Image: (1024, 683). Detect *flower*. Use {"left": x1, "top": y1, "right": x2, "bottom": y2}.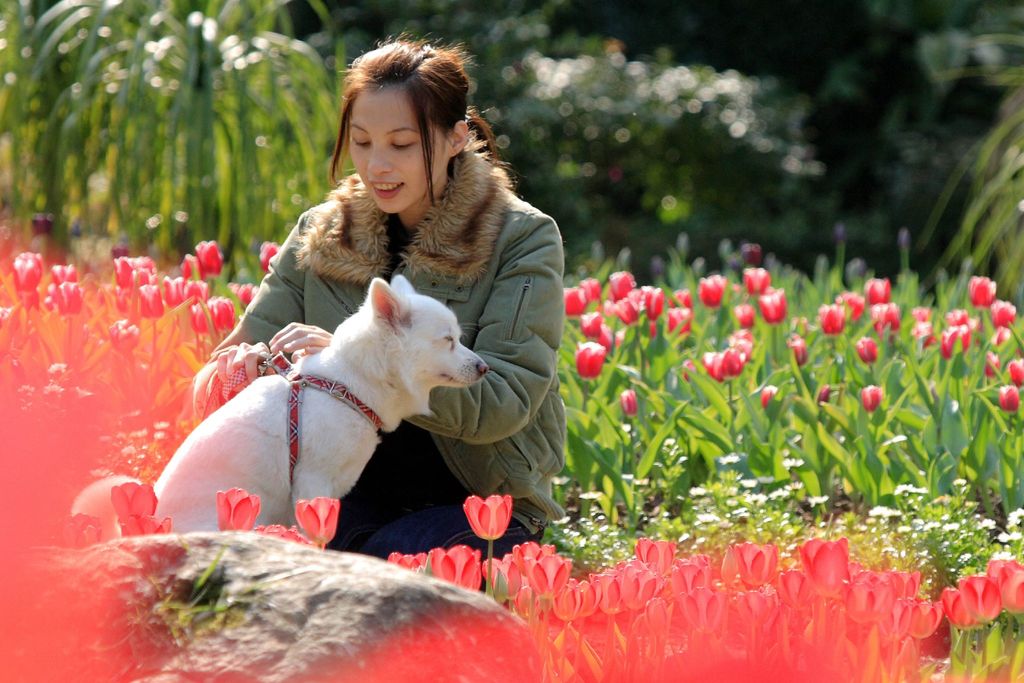
{"left": 609, "top": 274, "right": 636, "bottom": 298}.
